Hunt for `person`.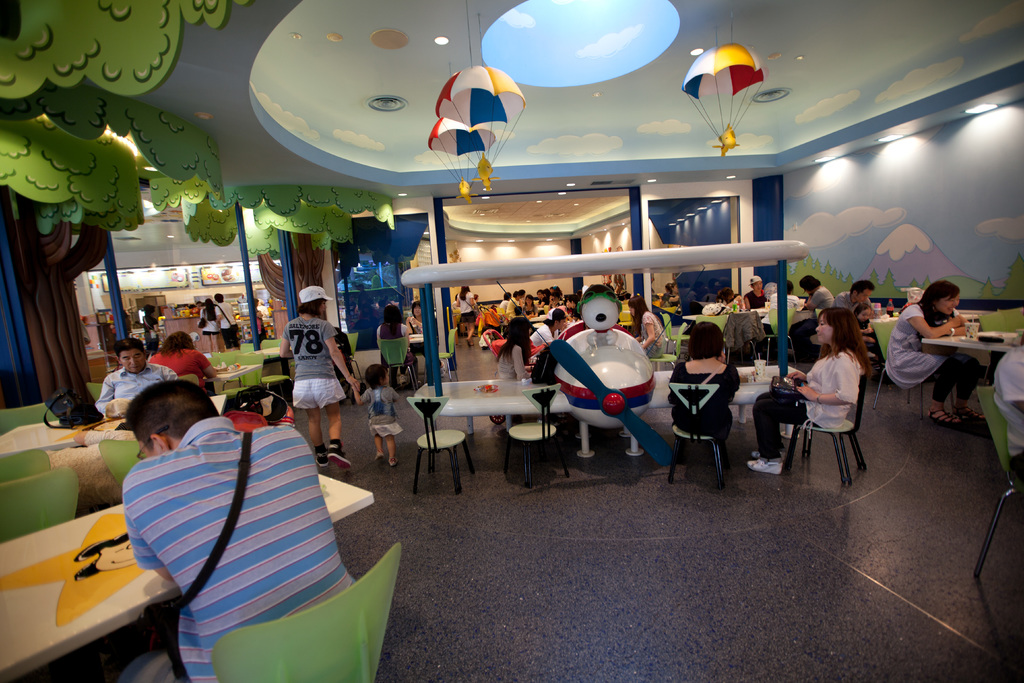
Hunted down at 627 297 666 360.
